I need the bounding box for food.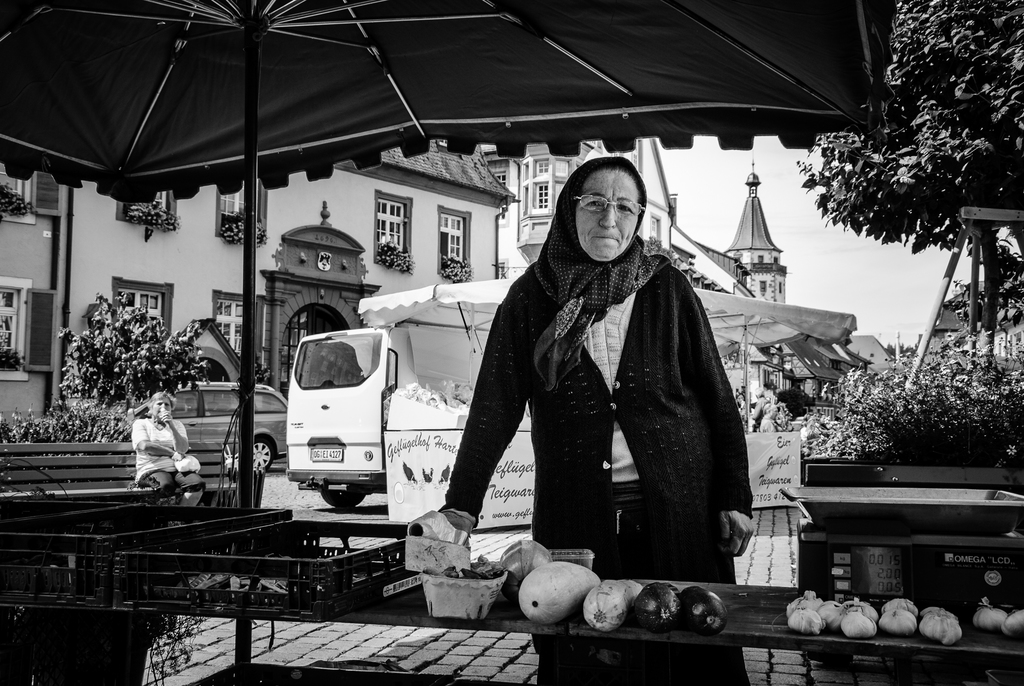
Here it is: bbox=[1004, 608, 1023, 630].
